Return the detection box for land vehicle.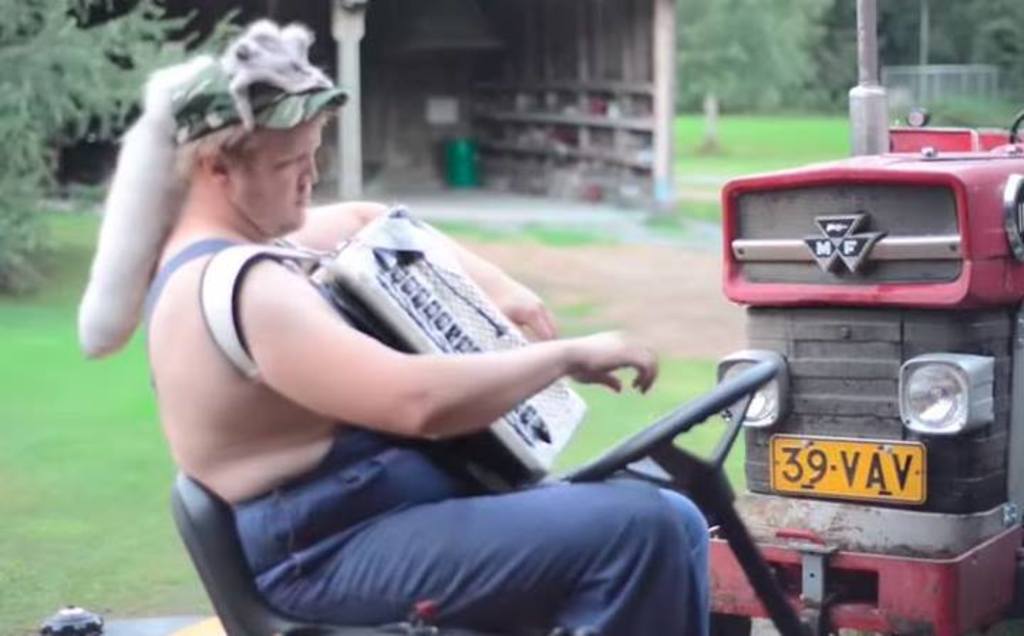
(left=36, top=361, right=816, bottom=635).
